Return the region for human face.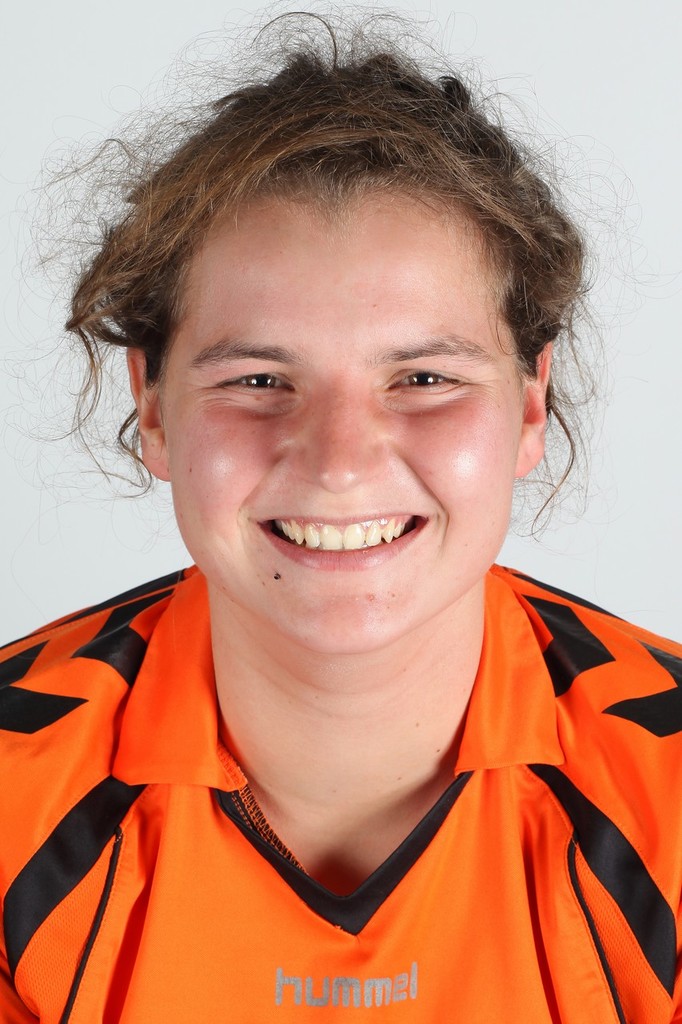
Rect(157, 190, 522, 654).
